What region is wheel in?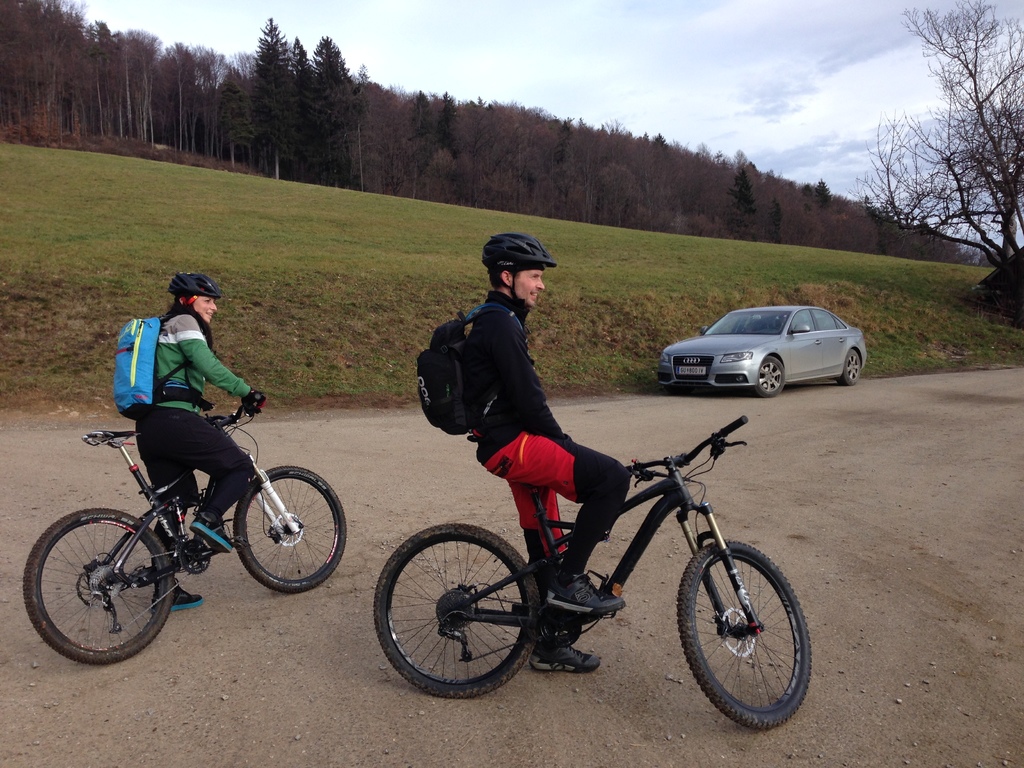
(753, 355, 787, 399).
